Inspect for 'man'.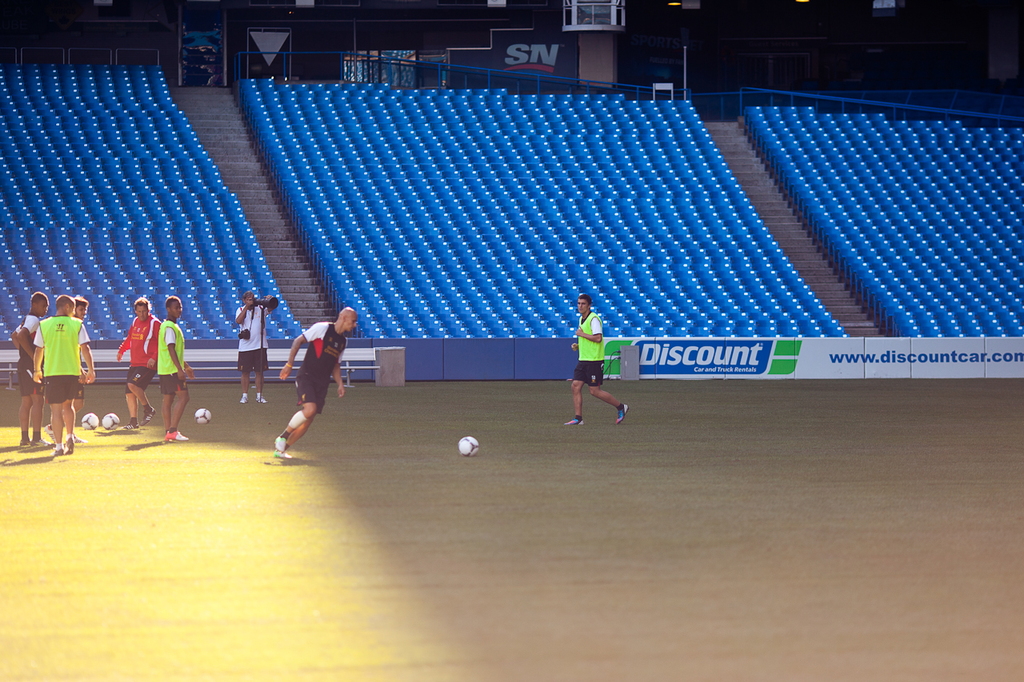
Inspection: 274 308 347 464.
